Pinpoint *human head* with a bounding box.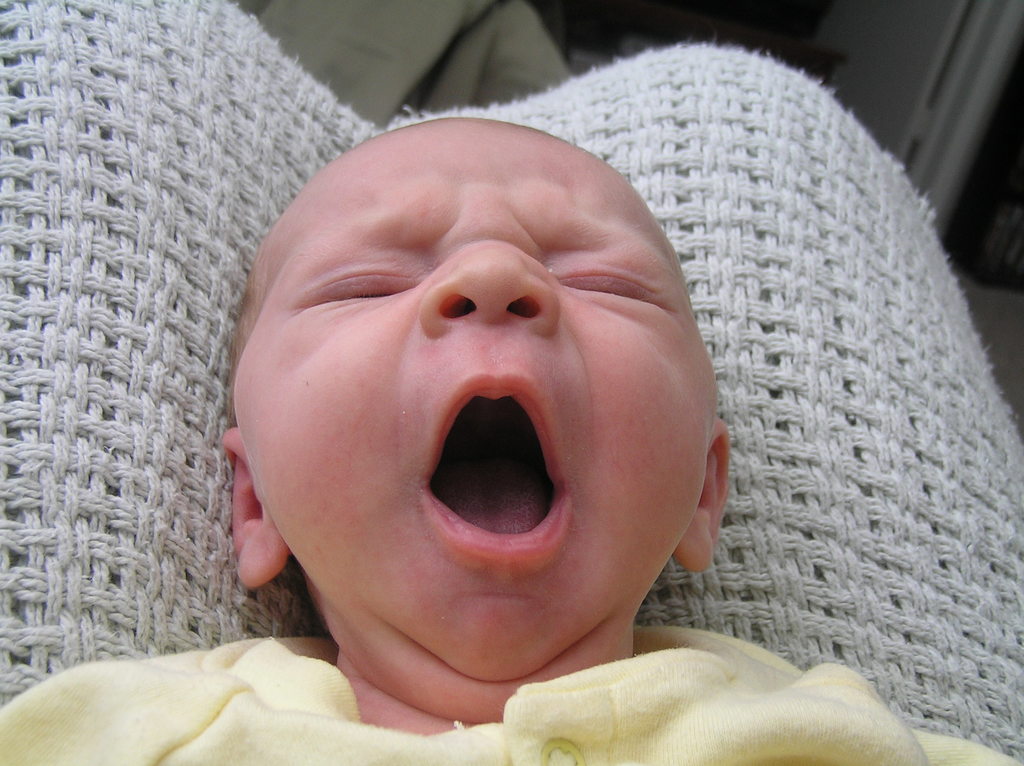
(left=224, top=68, right=725, bottom=689).
